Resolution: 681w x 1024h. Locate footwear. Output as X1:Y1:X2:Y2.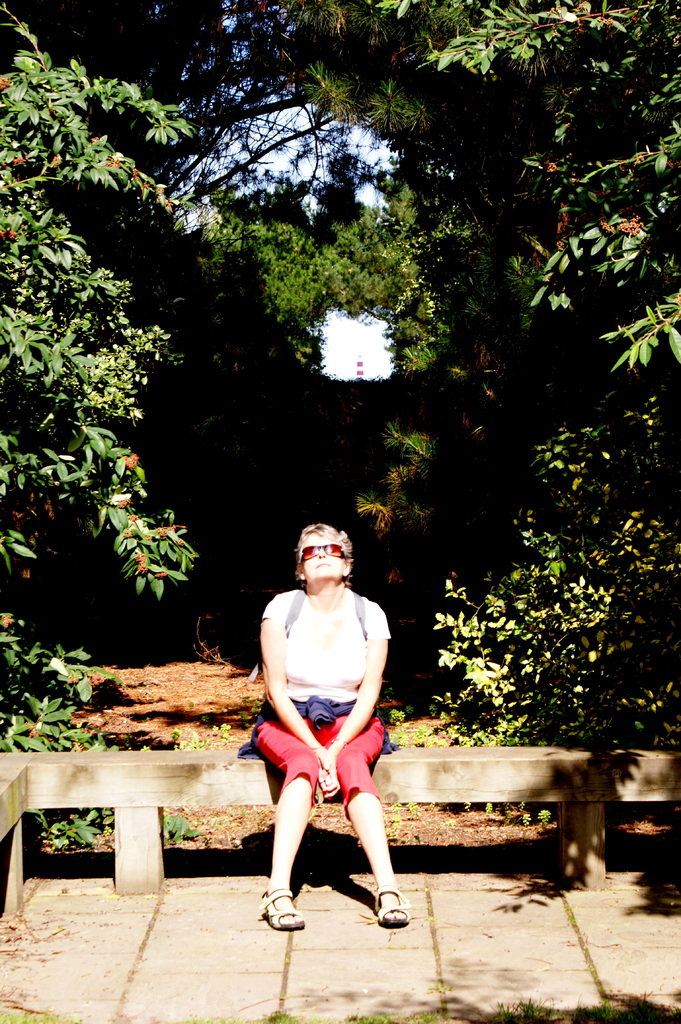
253:888:301:934.
